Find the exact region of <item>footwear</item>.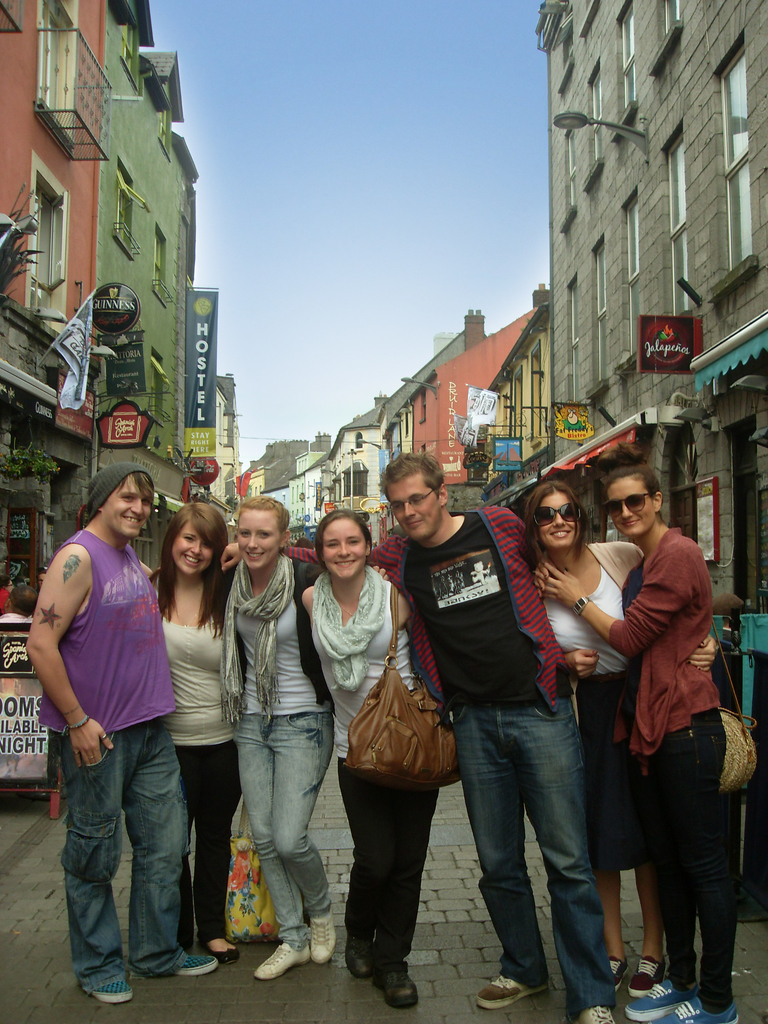
Exact region: bbox=[579, 1000, 618, 1023].
